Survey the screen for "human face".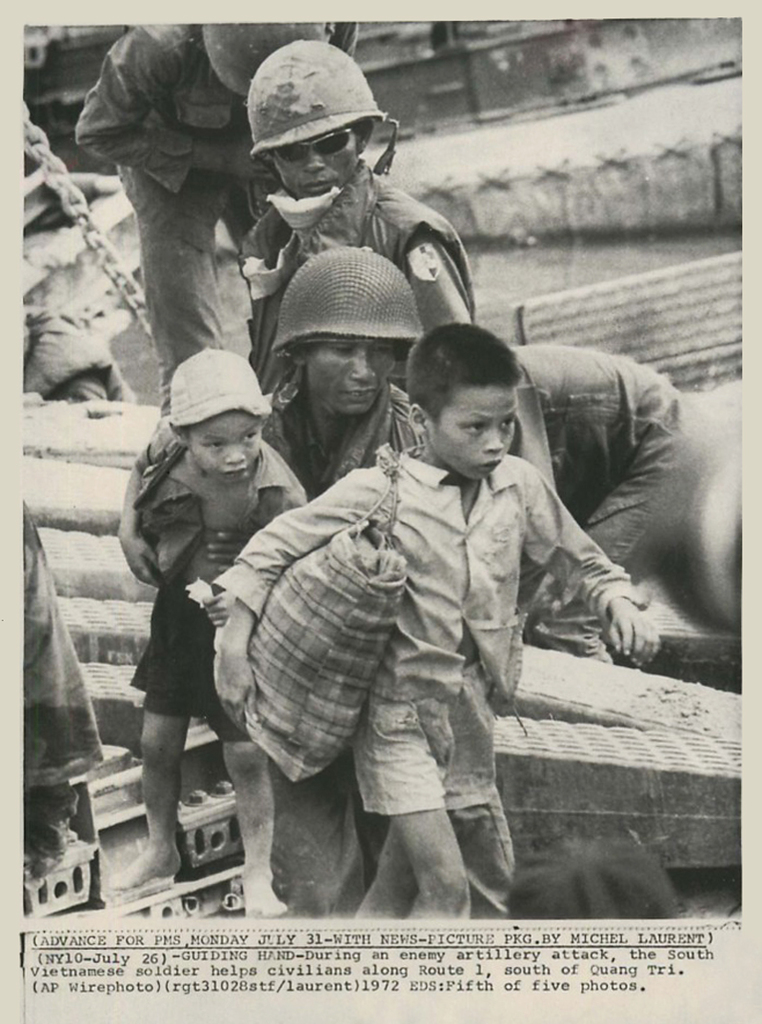
Survey found: 272:114:366:202.
